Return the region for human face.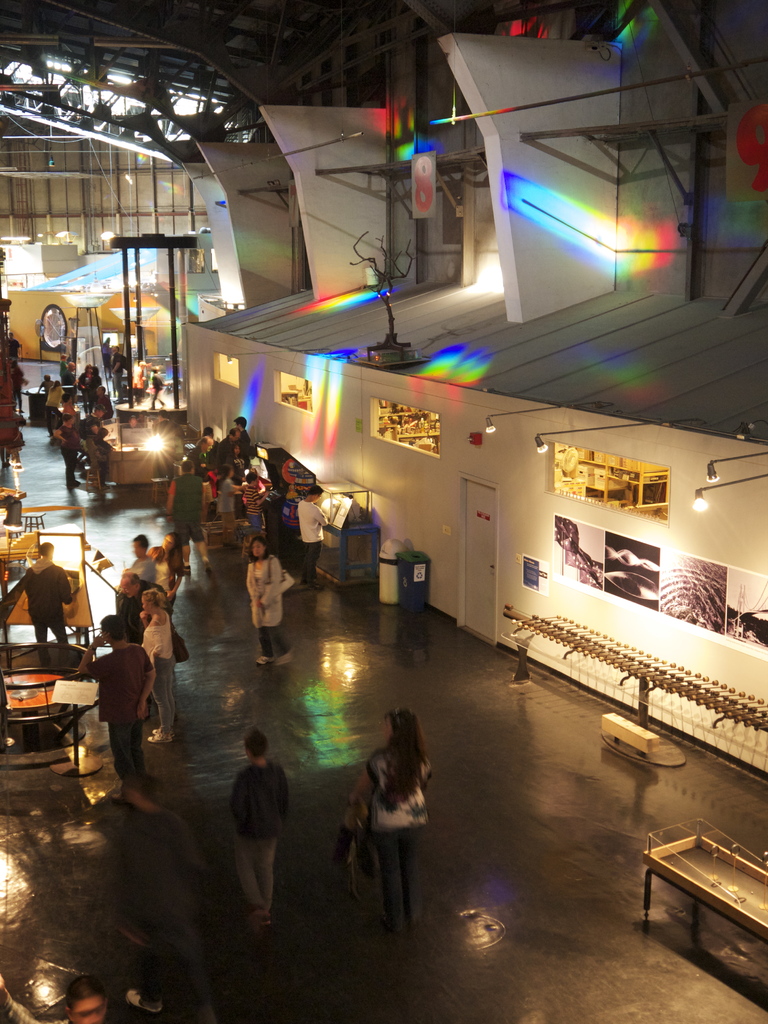
<region>119, 579, 135, 598</region>.
